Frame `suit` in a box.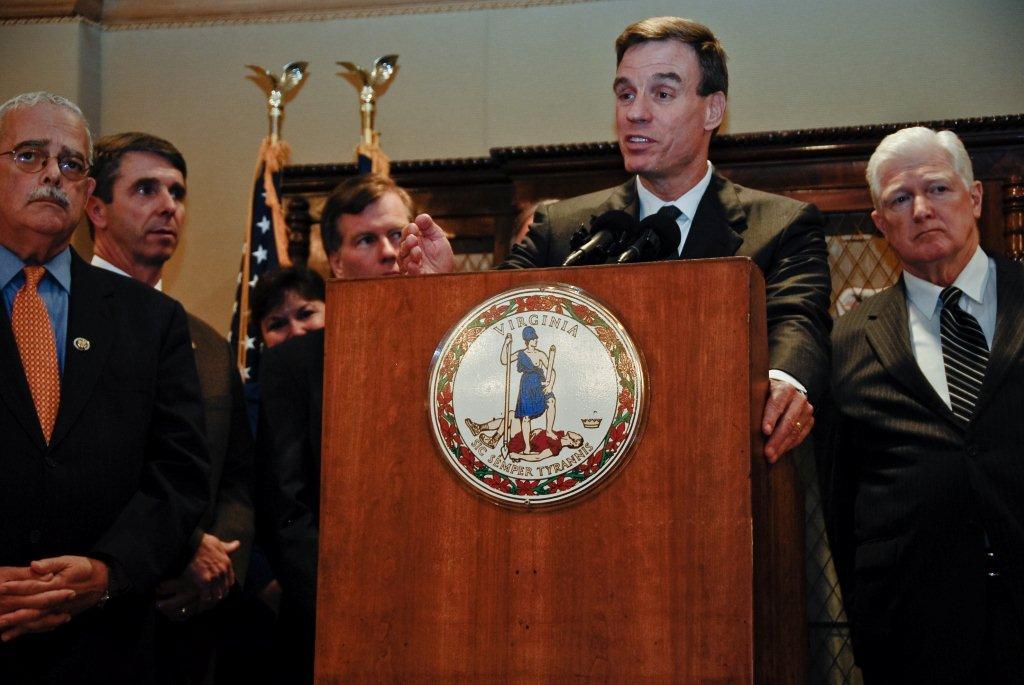
BBox(230, 316, 323, 684).
